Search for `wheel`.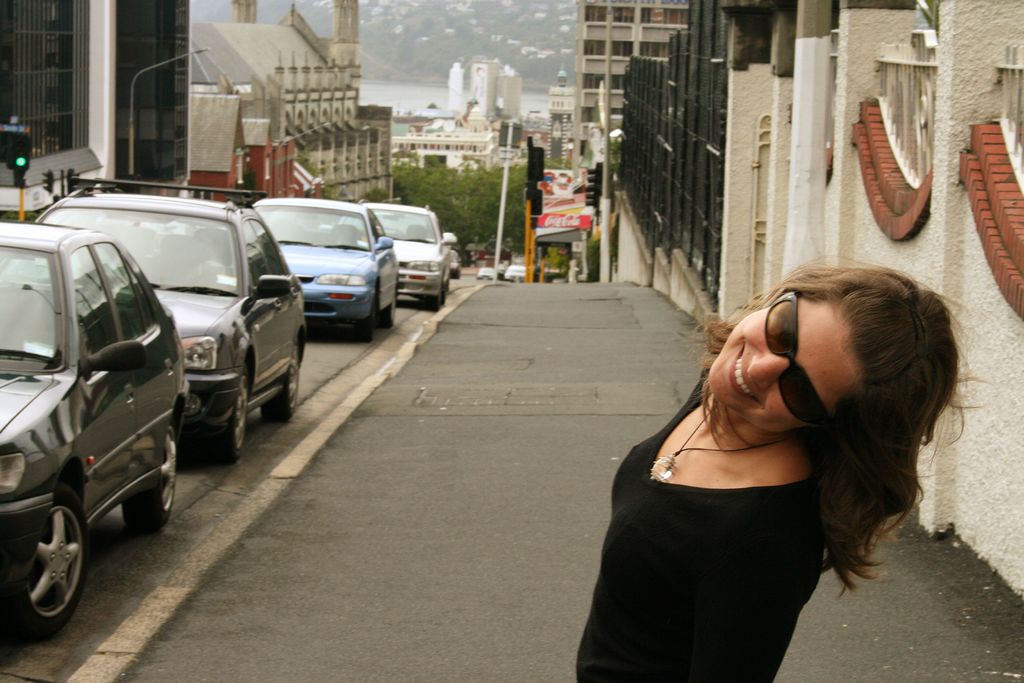
Found at x1=430, y1=286, x2=445, y2=309.
